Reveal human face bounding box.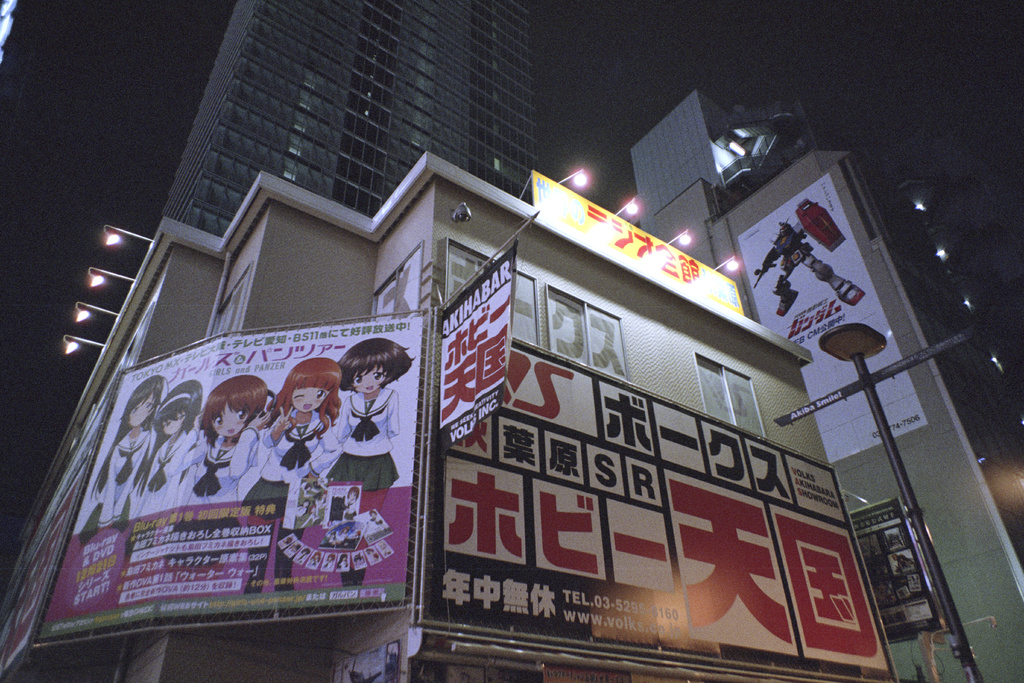
Revealed: (left=163, top=413, right=185, bottom=434).
